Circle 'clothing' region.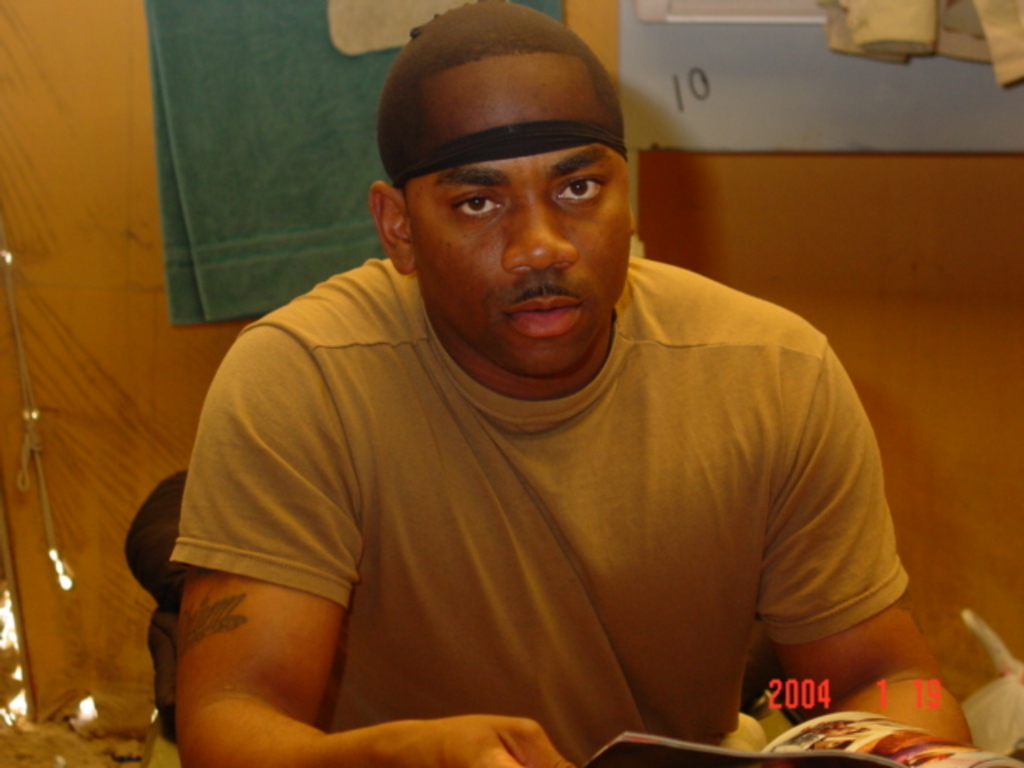
Region: 147/181/922/755.
